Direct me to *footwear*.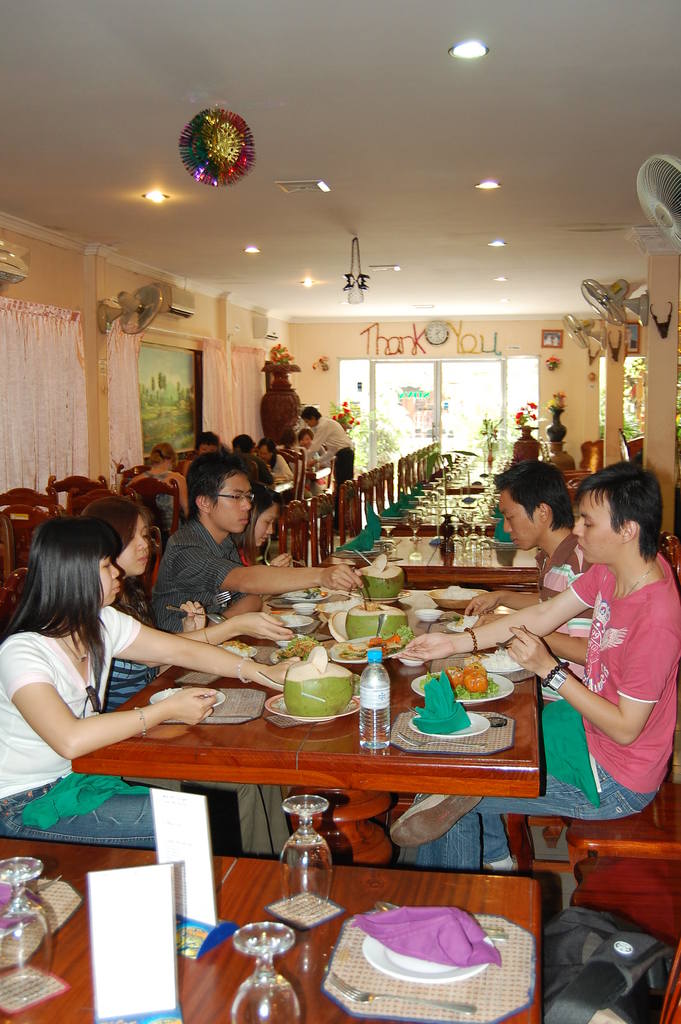
Direction: 484 855 518 872.
